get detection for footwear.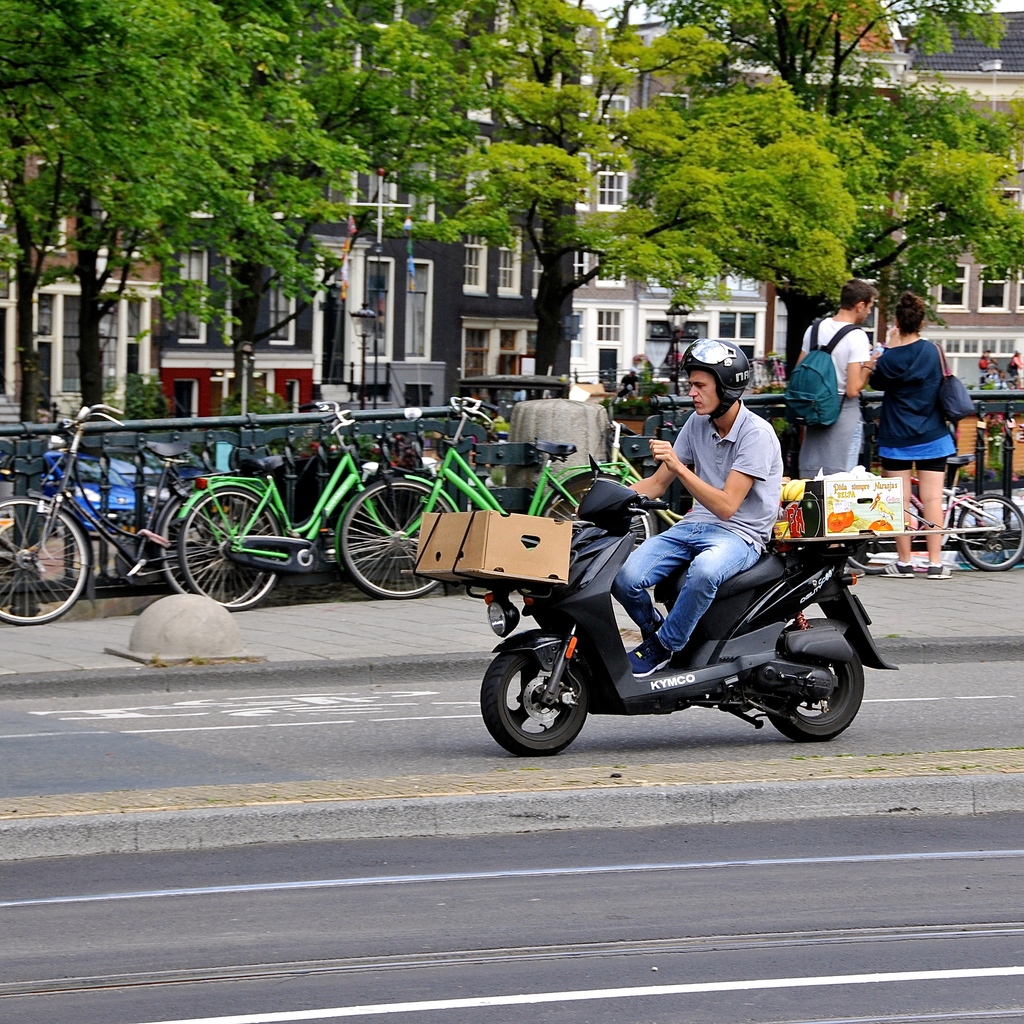
Detection: x1=624, y1=632, x2=680, y2=685.
